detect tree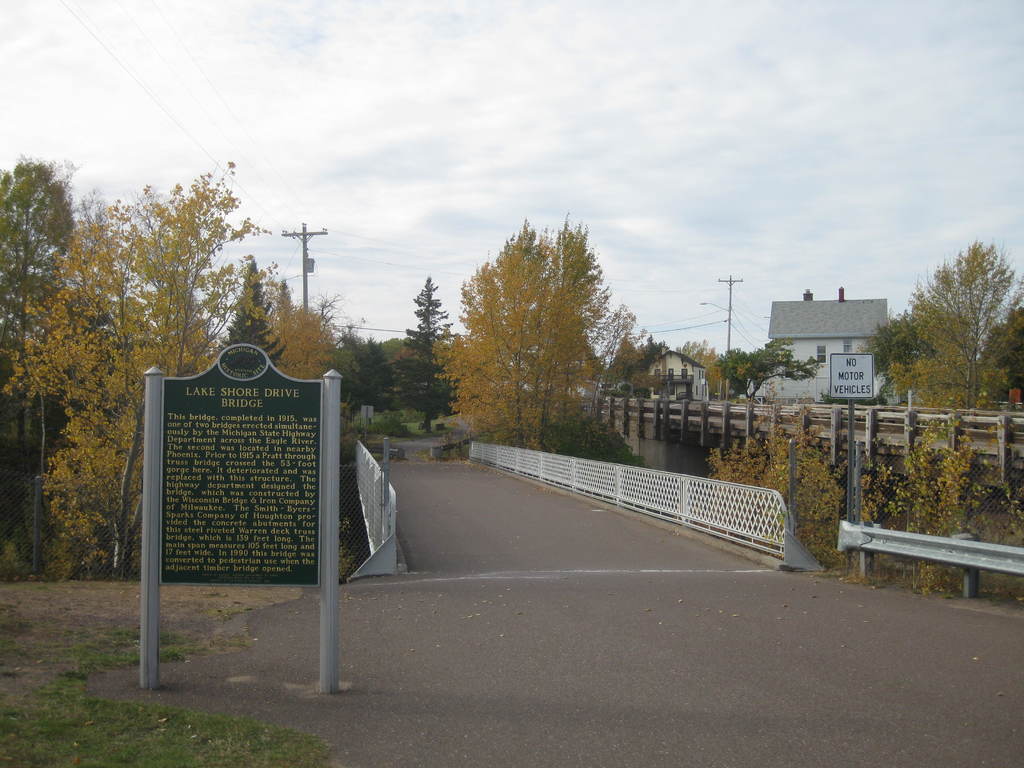
{"x1": 260, "y1": 286, "x2": 339, "y2": 381}
